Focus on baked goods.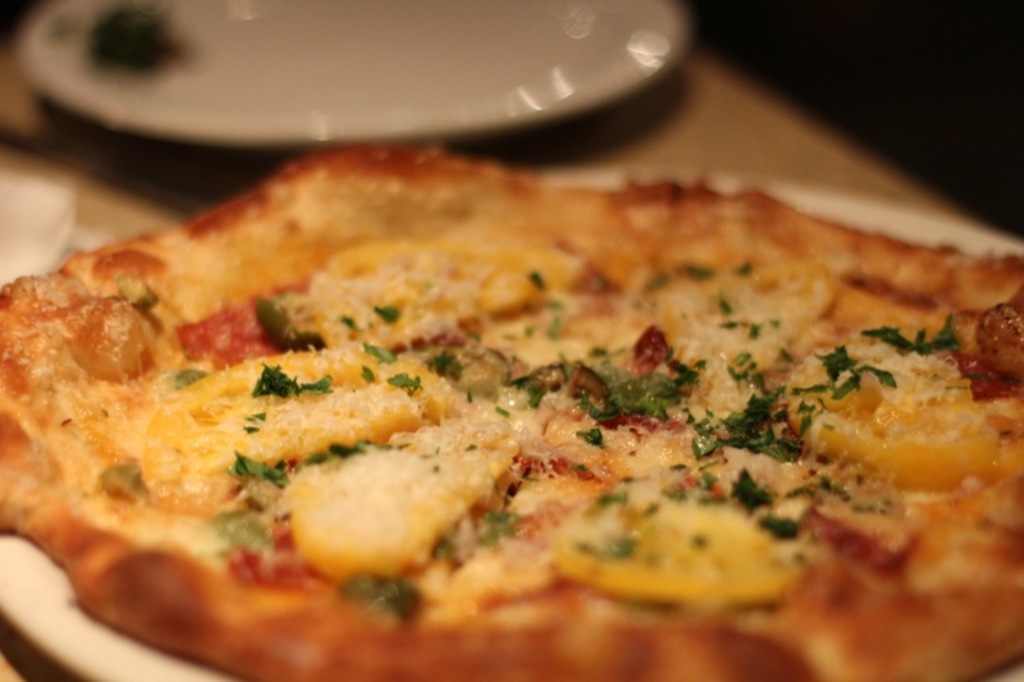
Focused at BBox(0, 151, 1023, 667).
